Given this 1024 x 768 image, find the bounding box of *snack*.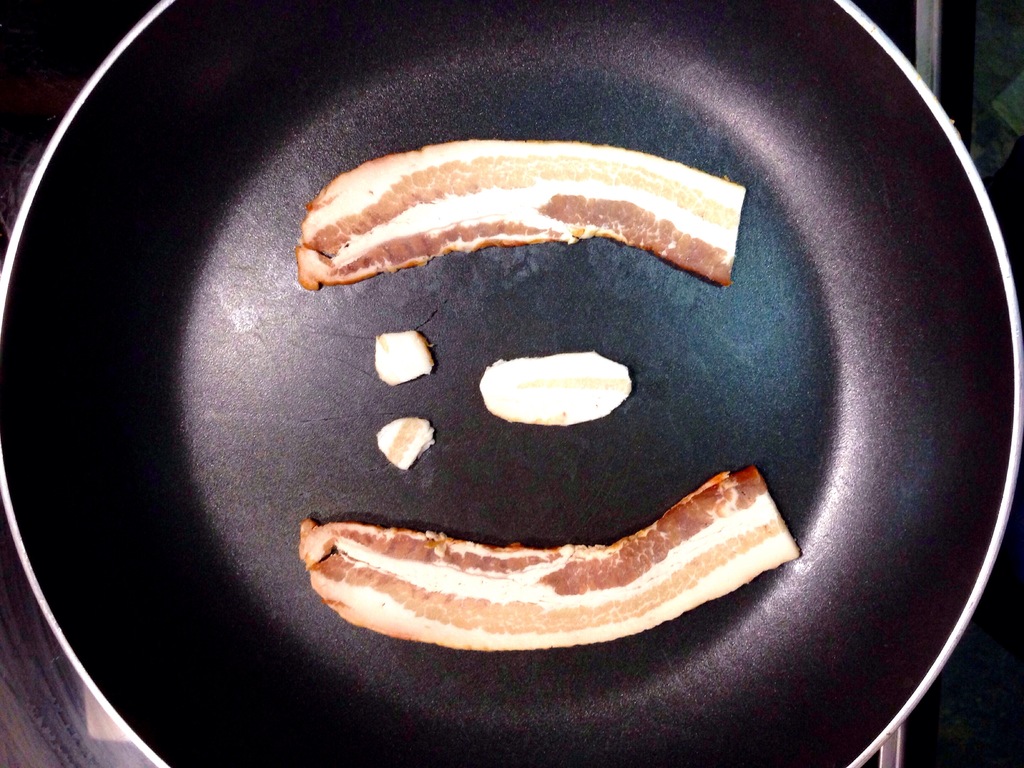
[x1=375, y1=329, x2=433, y2=390].
